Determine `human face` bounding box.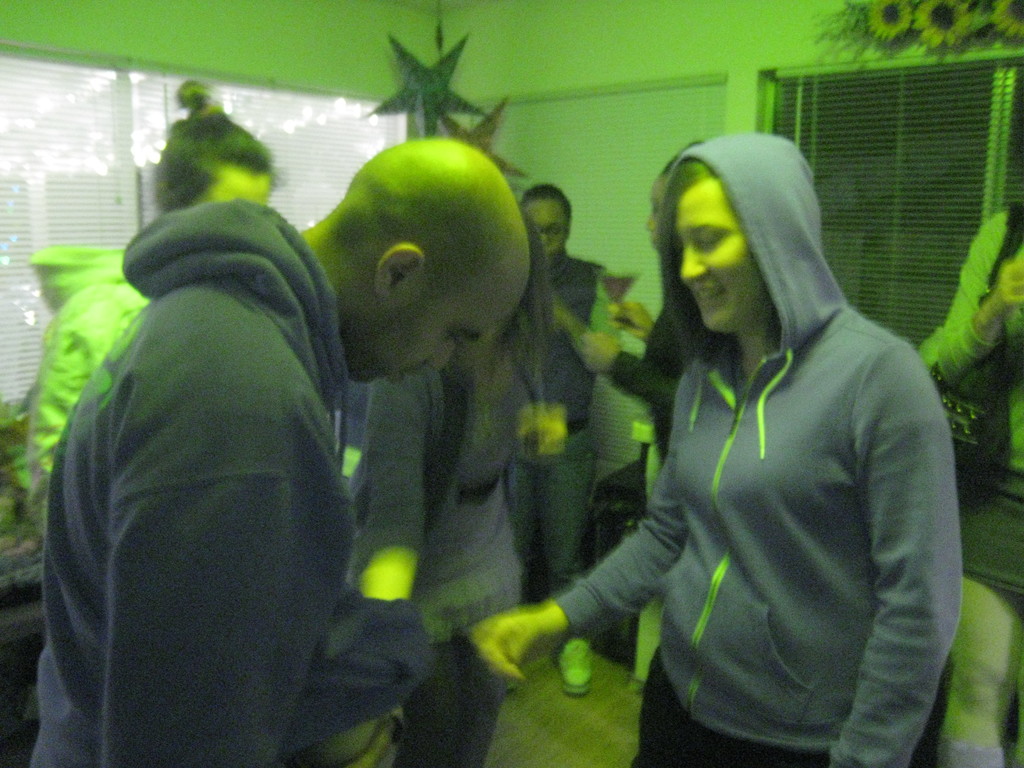
Determined: BBox(522, 193, 571, 266).
